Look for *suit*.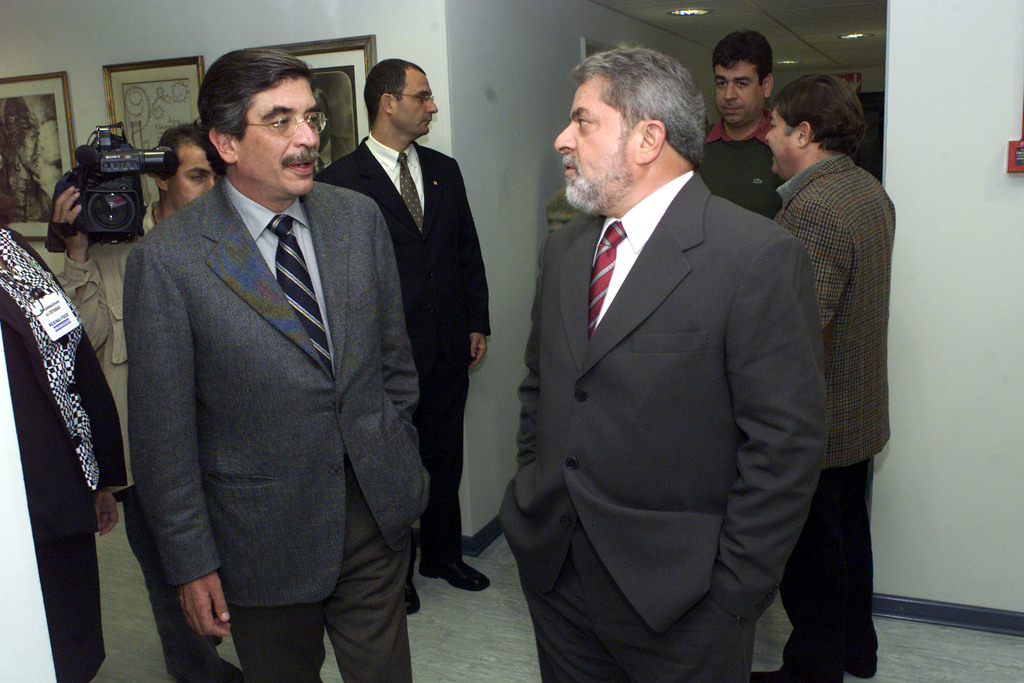
Found: rect(118, 178, 432, 609).
